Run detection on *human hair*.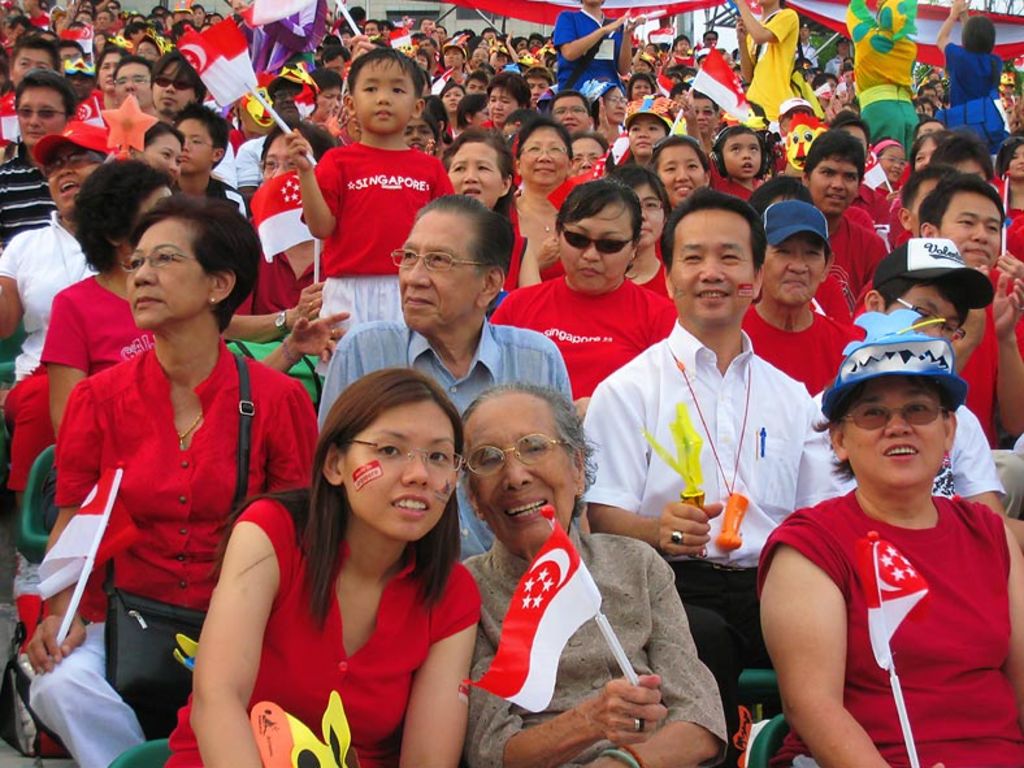
Result: select_region(421, 194, 529, 307).
